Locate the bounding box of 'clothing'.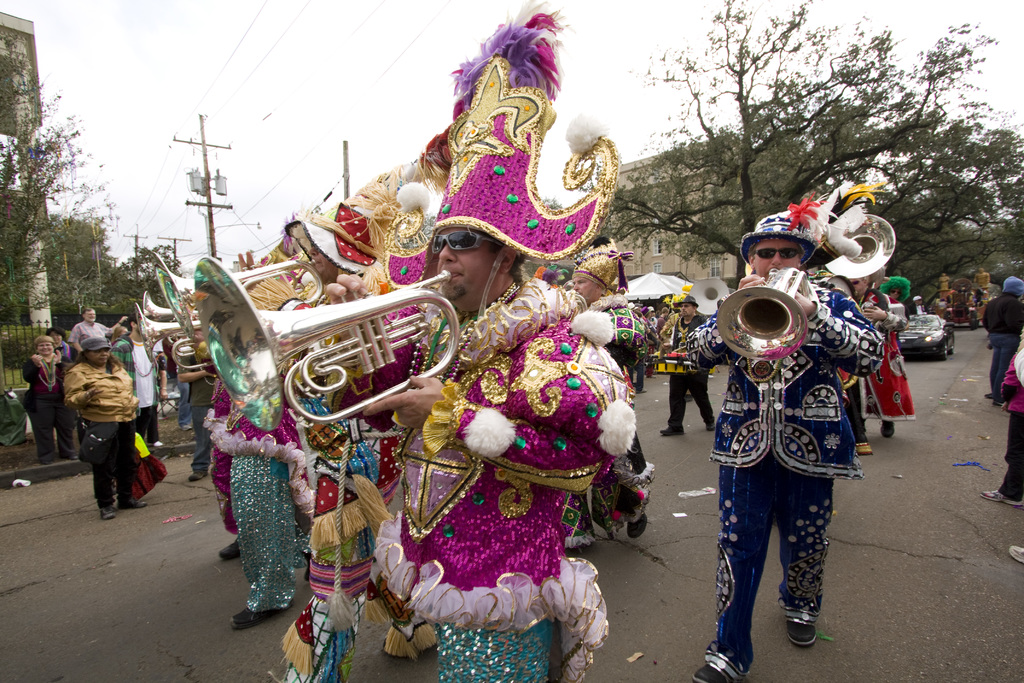
Bounding box: left=177, top=344, right=225, bottom=468.
